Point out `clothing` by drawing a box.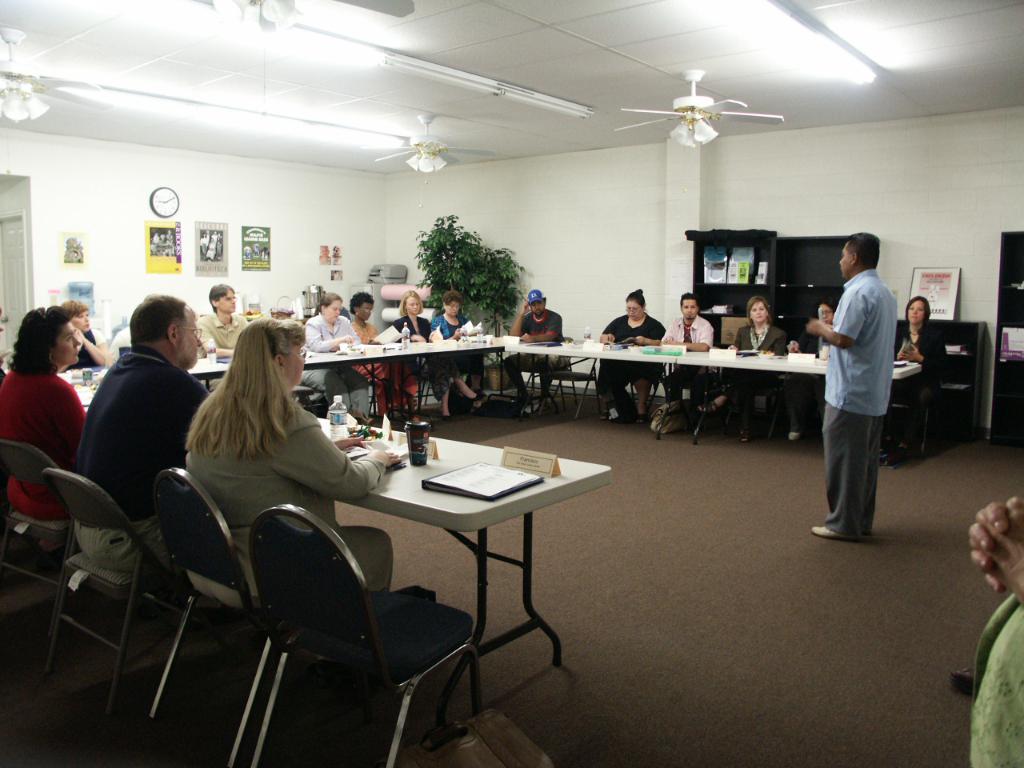
3:372:90:526.
